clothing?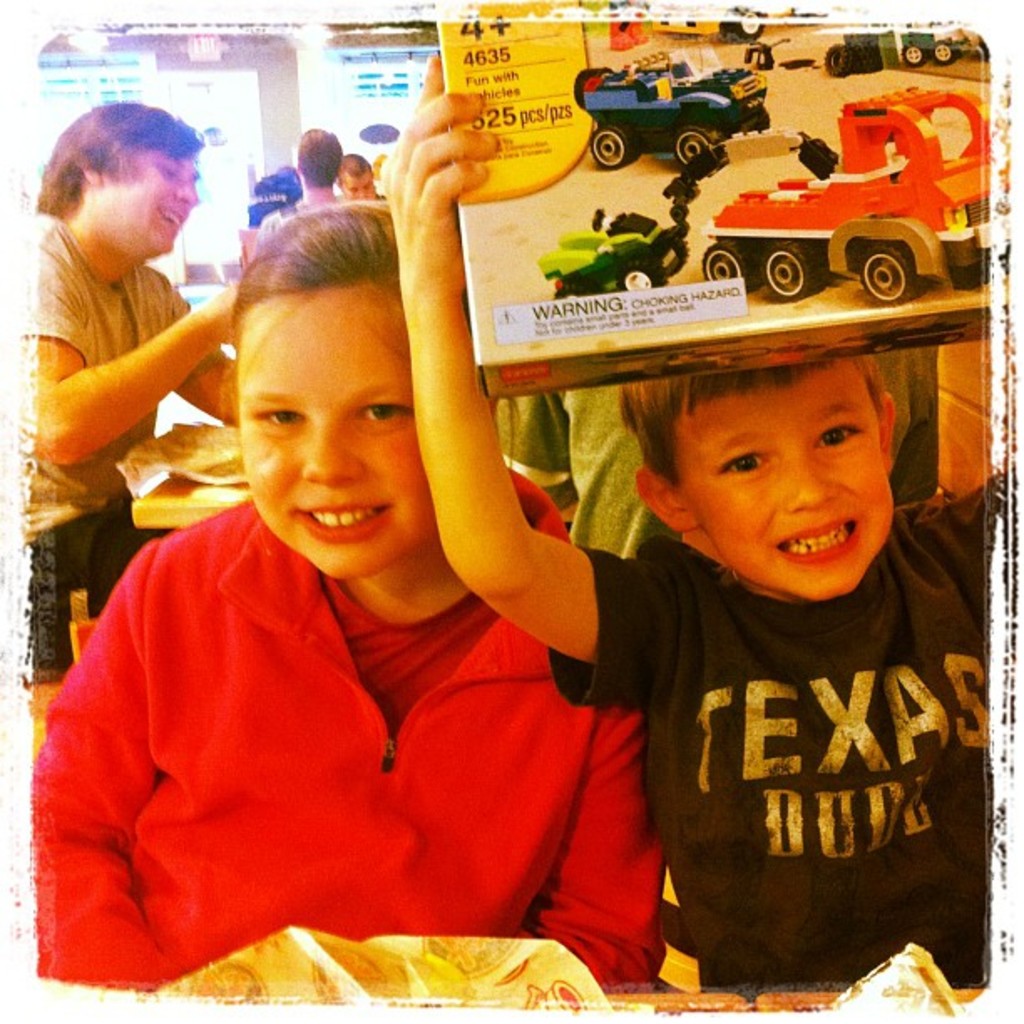
x1=484, y1=380, x2=649, y2=572
